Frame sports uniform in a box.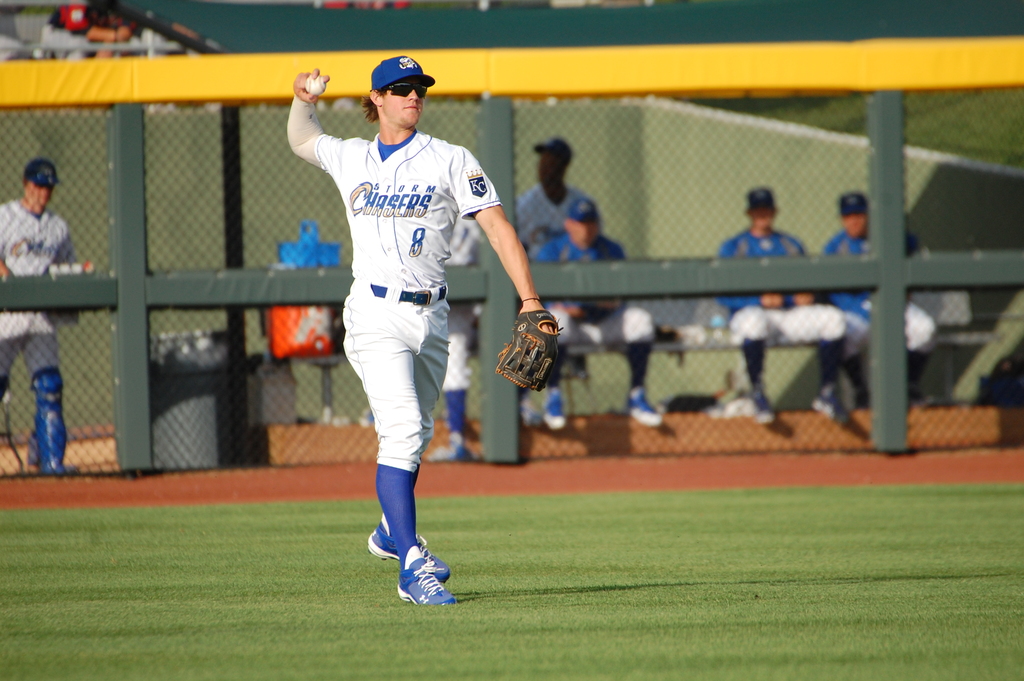
{"left": 0, "top": 200, "right": 83, "bottom": 470}.
